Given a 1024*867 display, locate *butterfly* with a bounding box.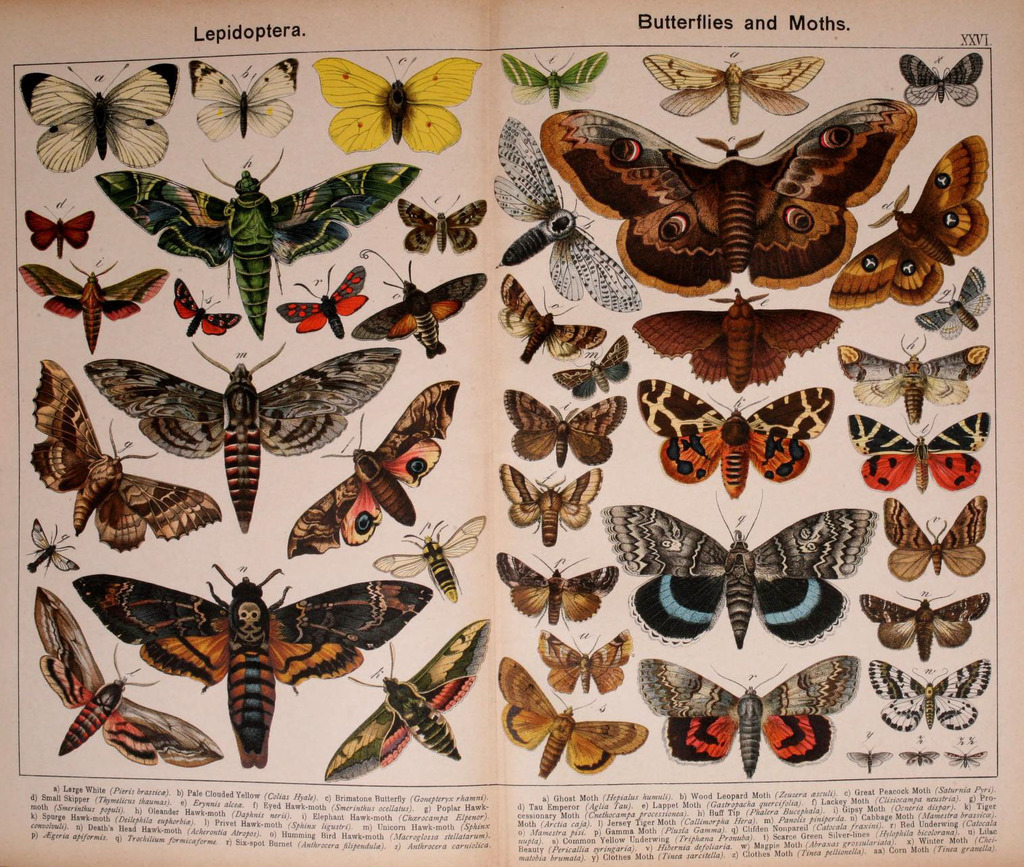
Located: bbox=(497, 51, 611, 107).
